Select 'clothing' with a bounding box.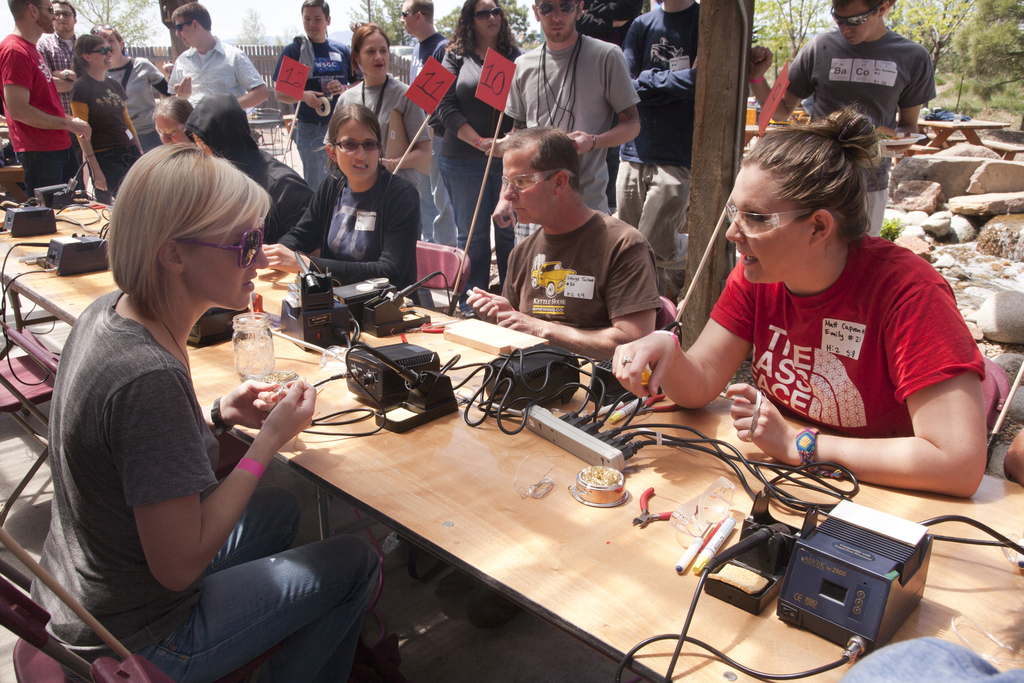
702, 239, 984, 436.
